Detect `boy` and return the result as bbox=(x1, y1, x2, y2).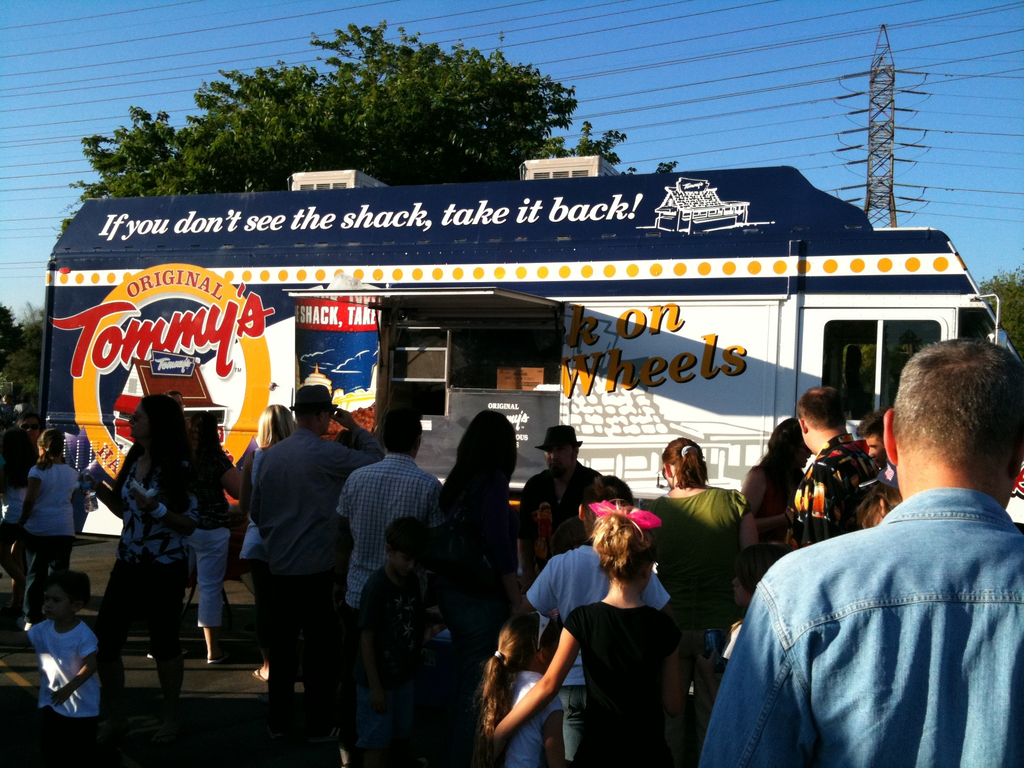
bbox=(9, 566, 100, 767).
